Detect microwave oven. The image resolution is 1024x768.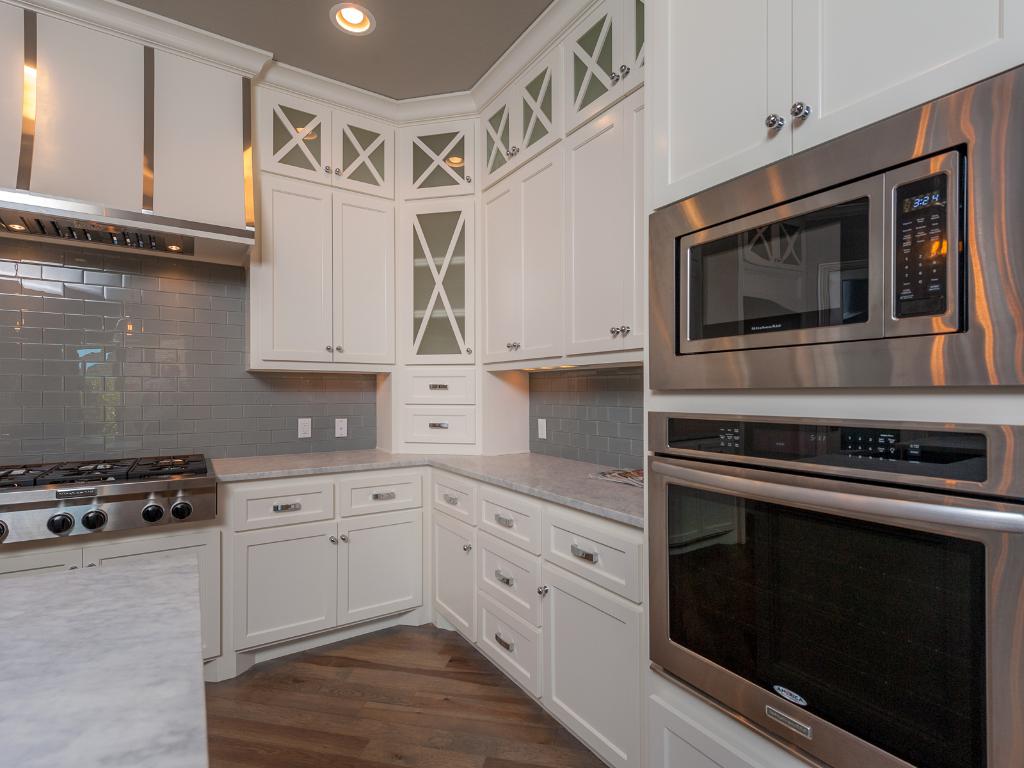
649,134,1023,392.
